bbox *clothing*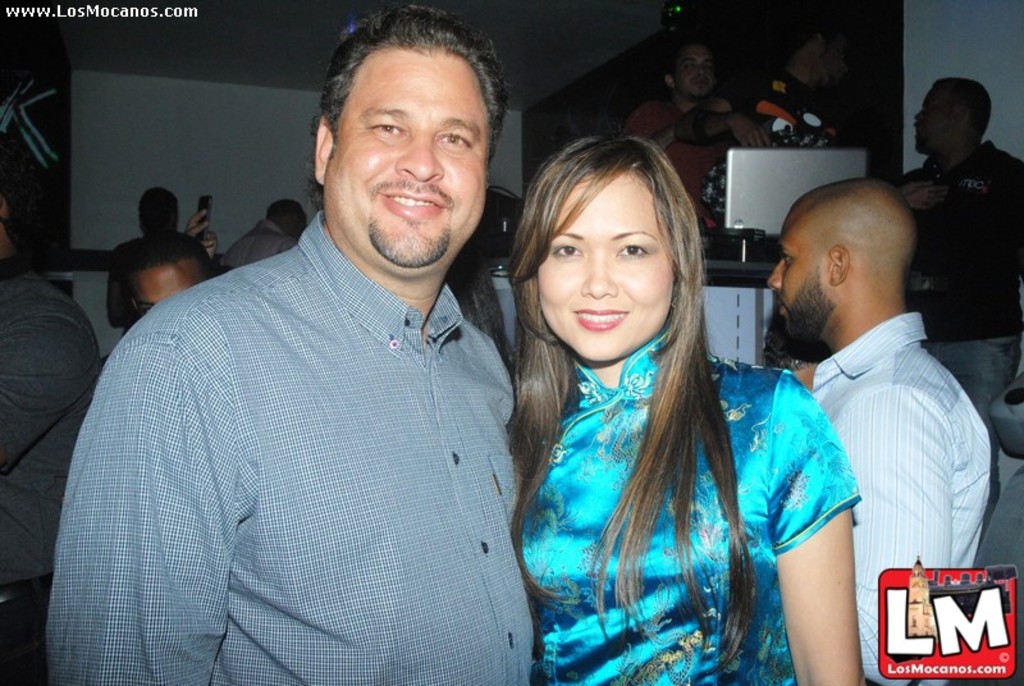
bbox=[224, 212, 293, 271]
